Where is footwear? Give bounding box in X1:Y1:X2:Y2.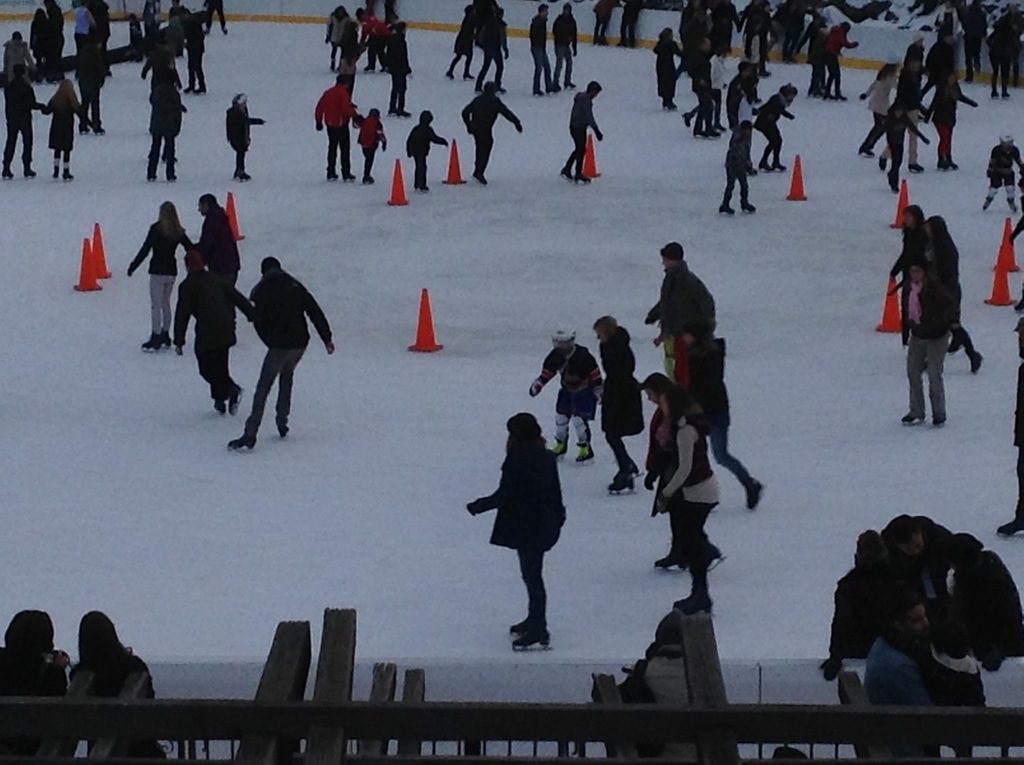
950:335:961:351.
